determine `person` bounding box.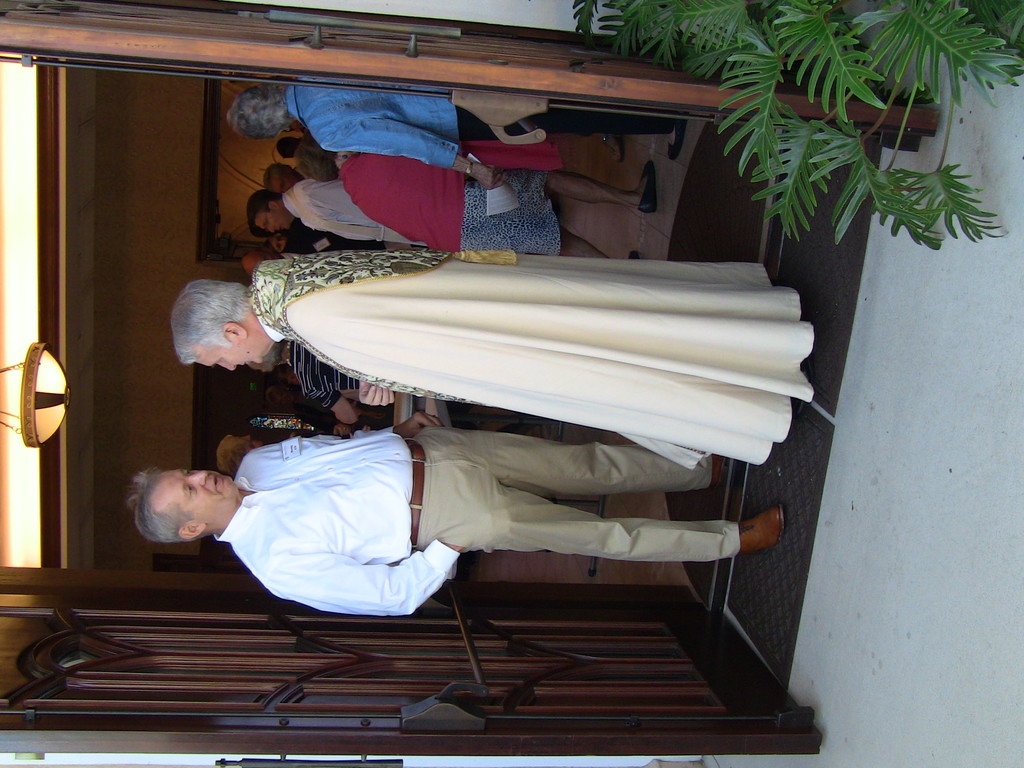
Determined: BBox(125, 407, 788, 614).
